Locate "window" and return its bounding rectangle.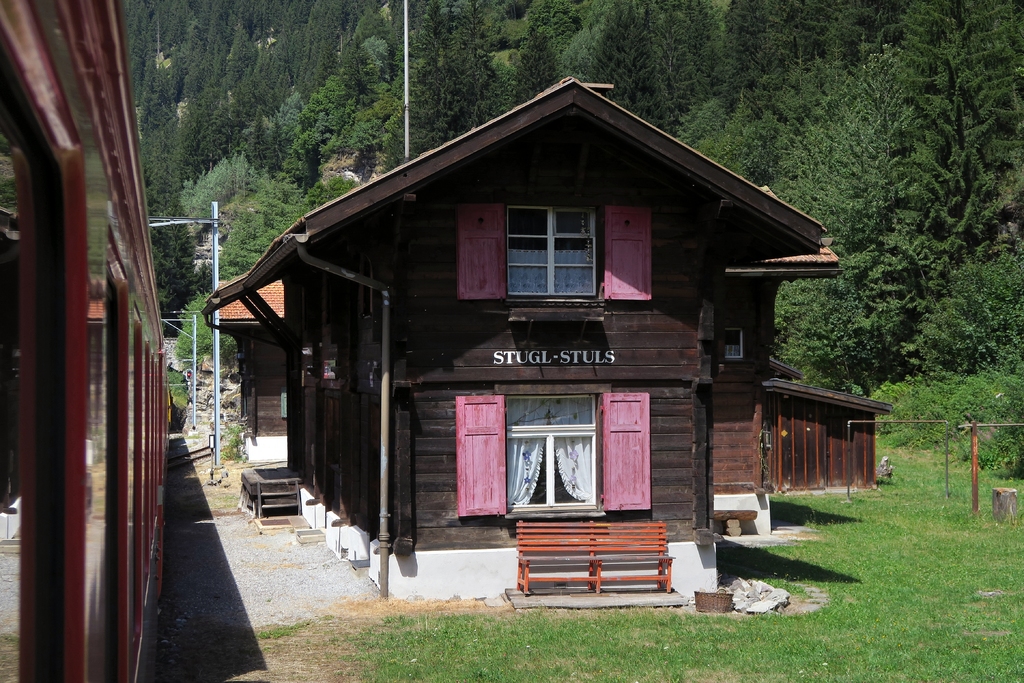
(447,204,656,306).
